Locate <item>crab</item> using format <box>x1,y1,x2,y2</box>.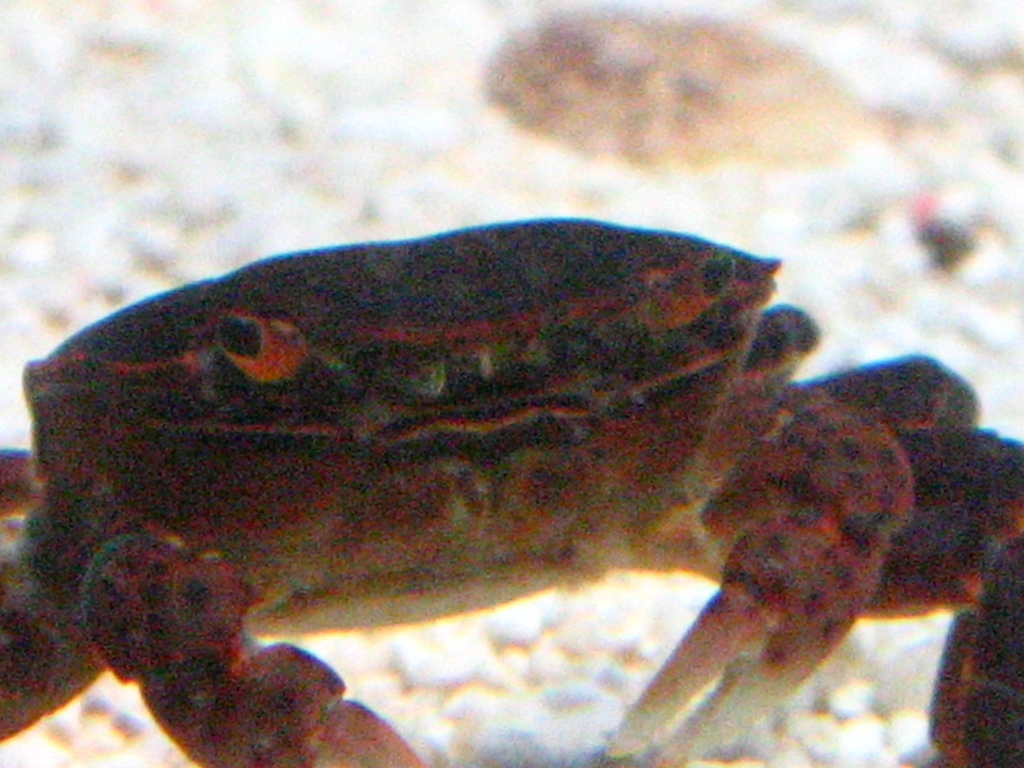
<box>0,216,1023,767</box>.
